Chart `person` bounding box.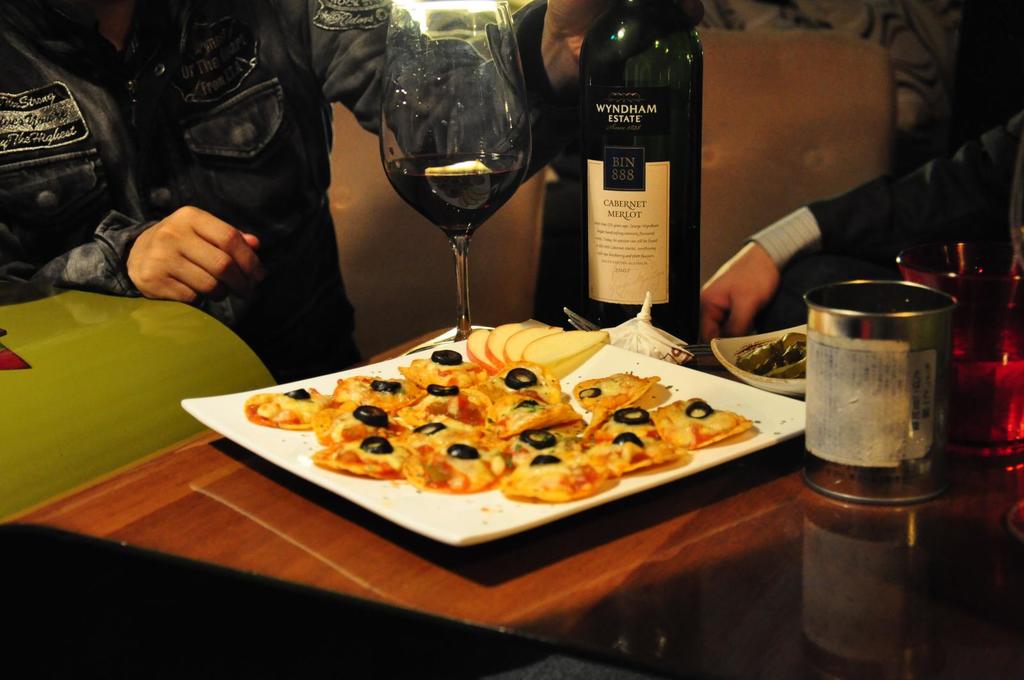
Charted: locate(0, 0, 598, 385).
